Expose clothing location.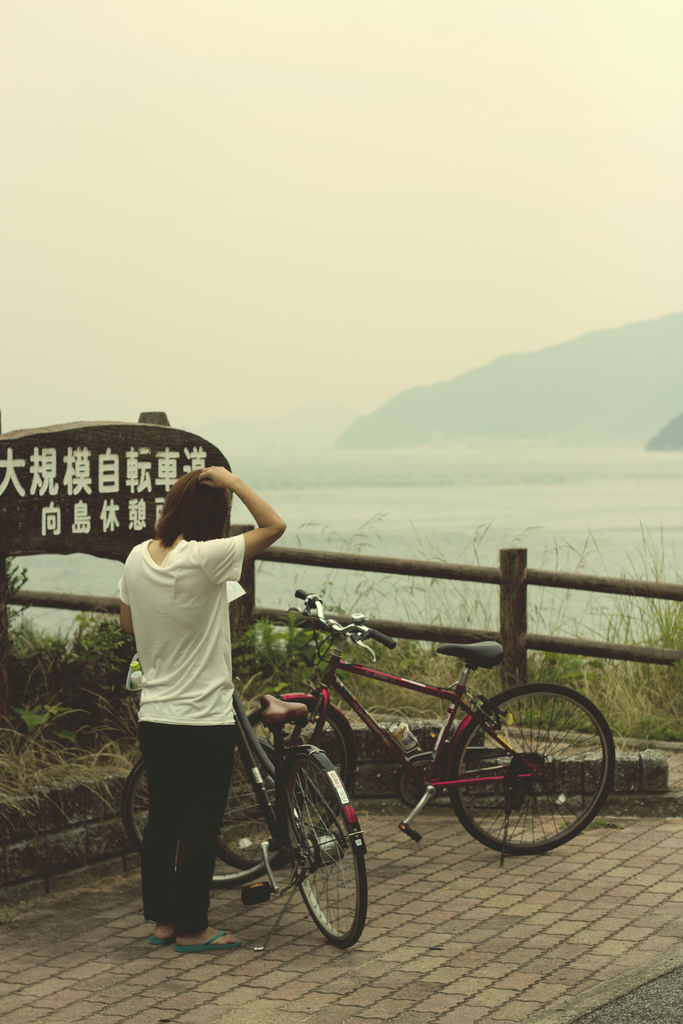
Exposed at select_region(119, 486, 271, 881).
